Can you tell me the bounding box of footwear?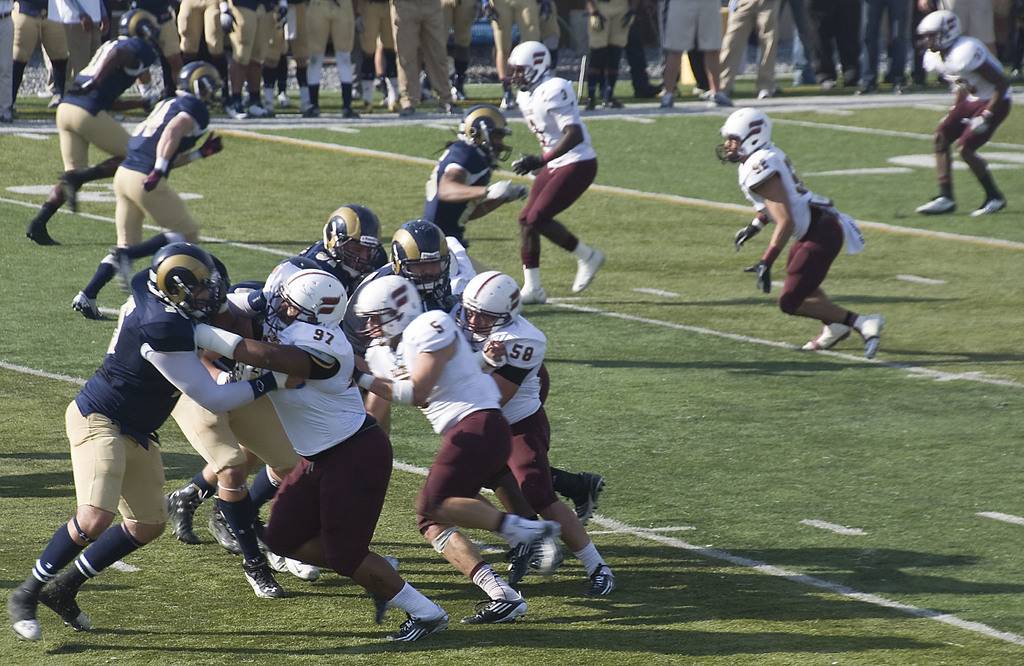
bbox=[343, 103, 360, 118].
